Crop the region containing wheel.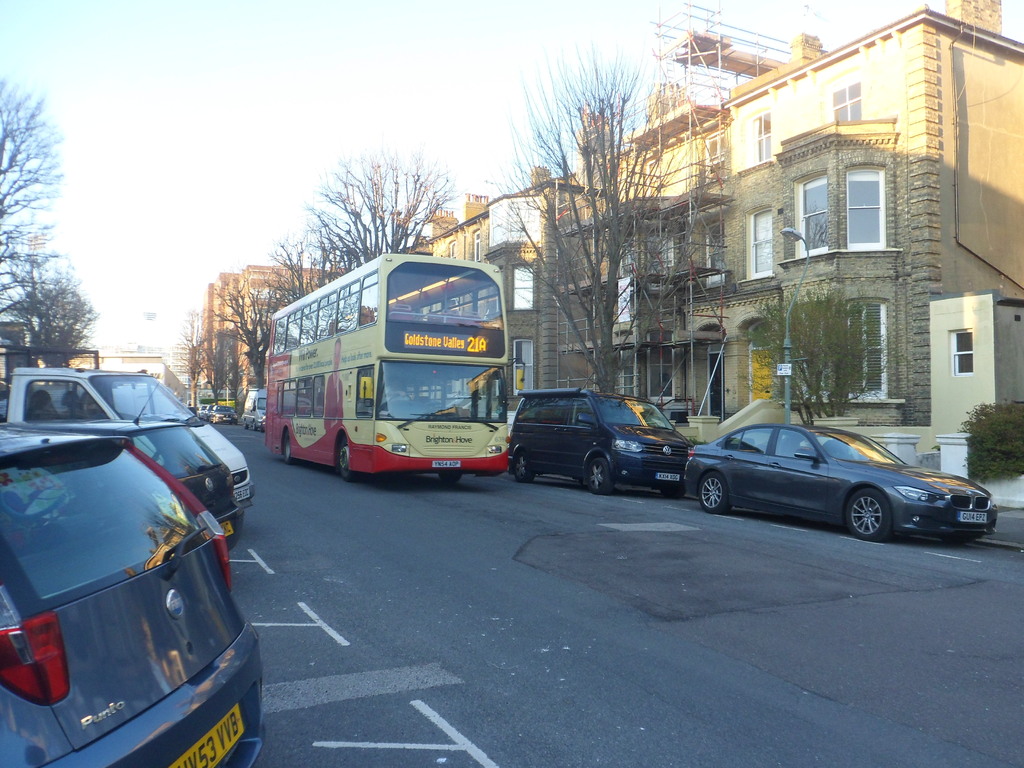
Crop region: <region>438, 475, 463, 484</region>.
